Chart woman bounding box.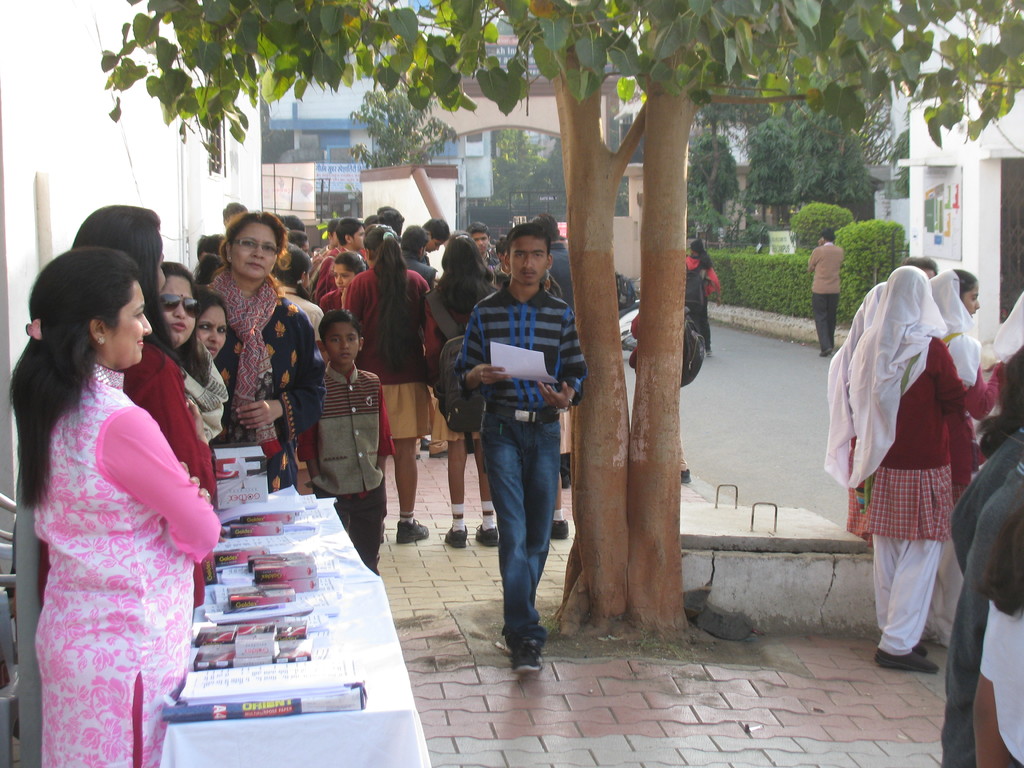
Charted: (x1=687, y1=240, x2=721, y2=360).
